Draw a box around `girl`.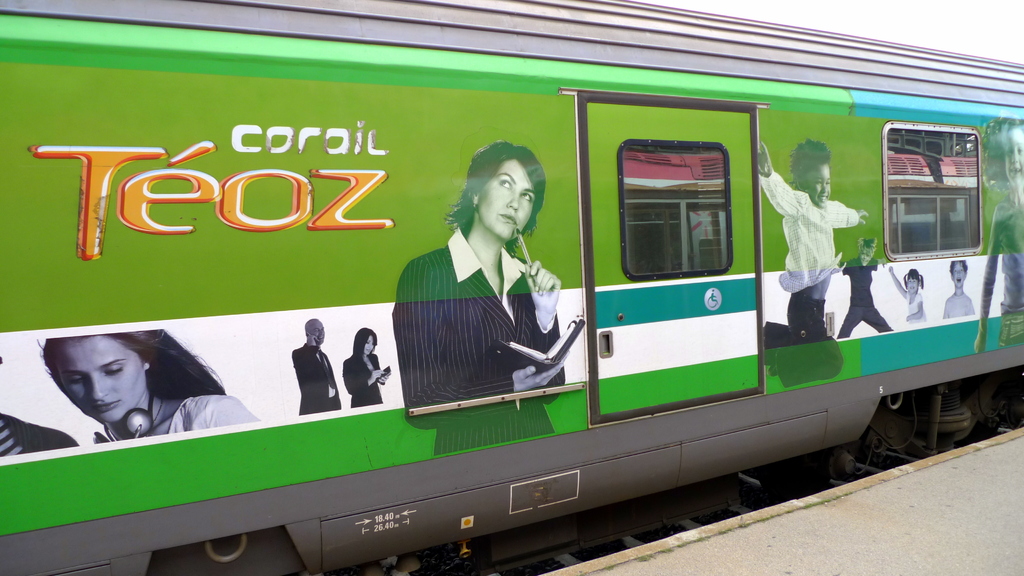
(394, 141, 579, 444).
